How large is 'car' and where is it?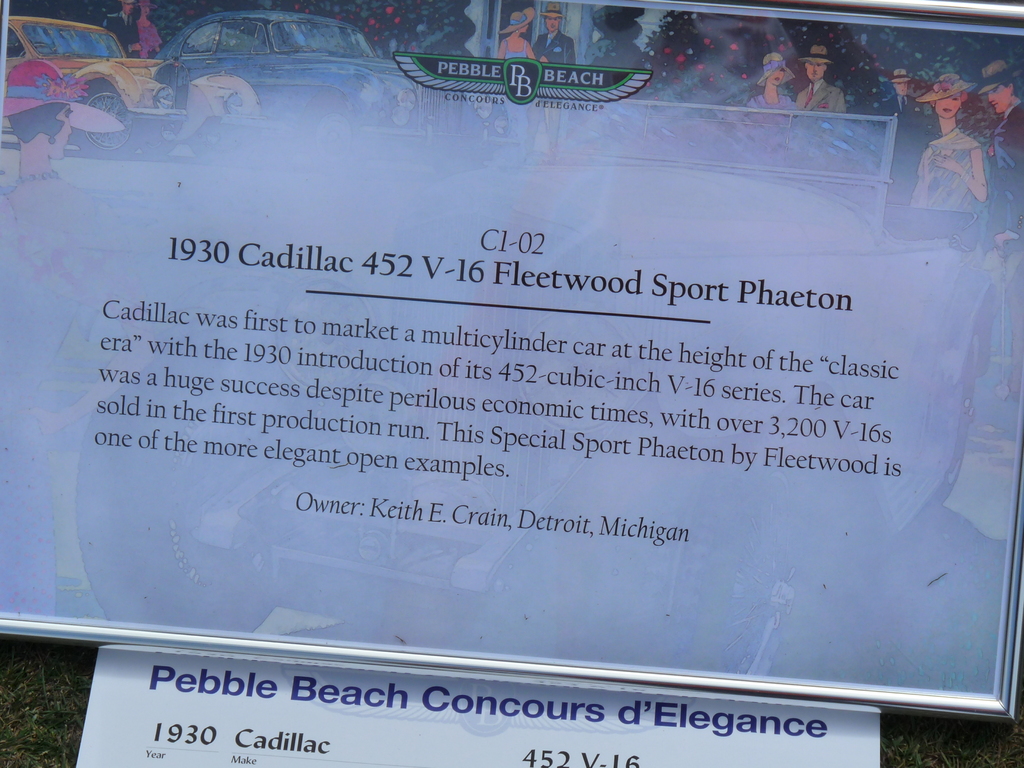
Bounding box: select_region(0, 15, 269, 159).
